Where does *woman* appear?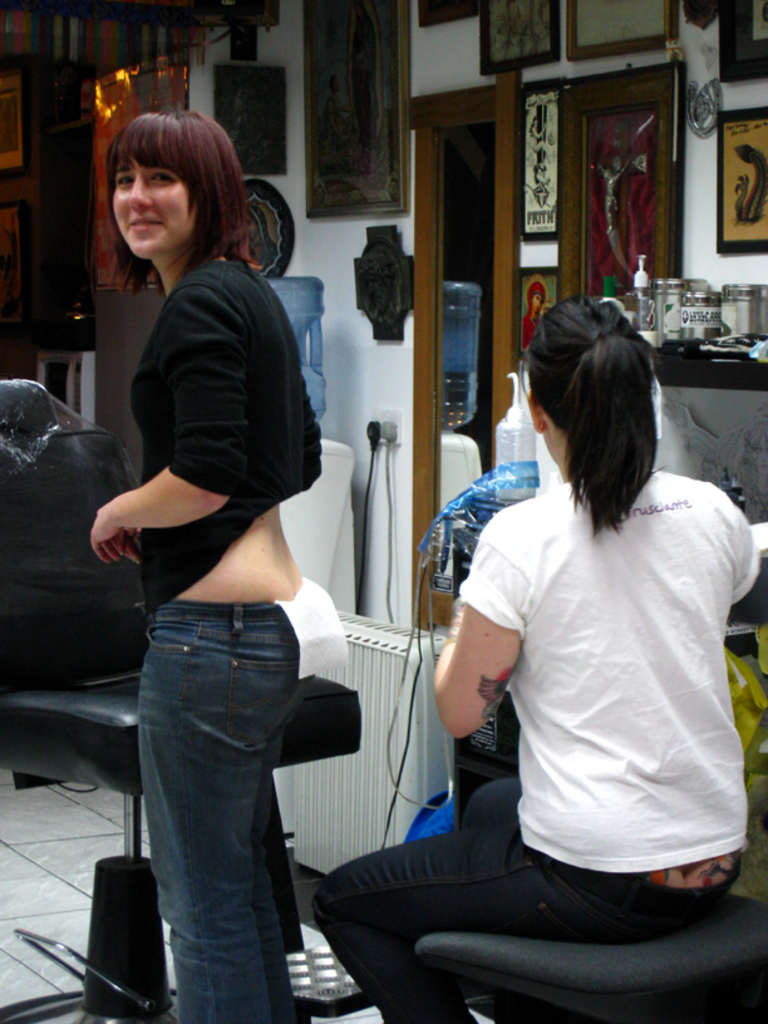
Appears at select_region(310, 297, 767, 1023).
